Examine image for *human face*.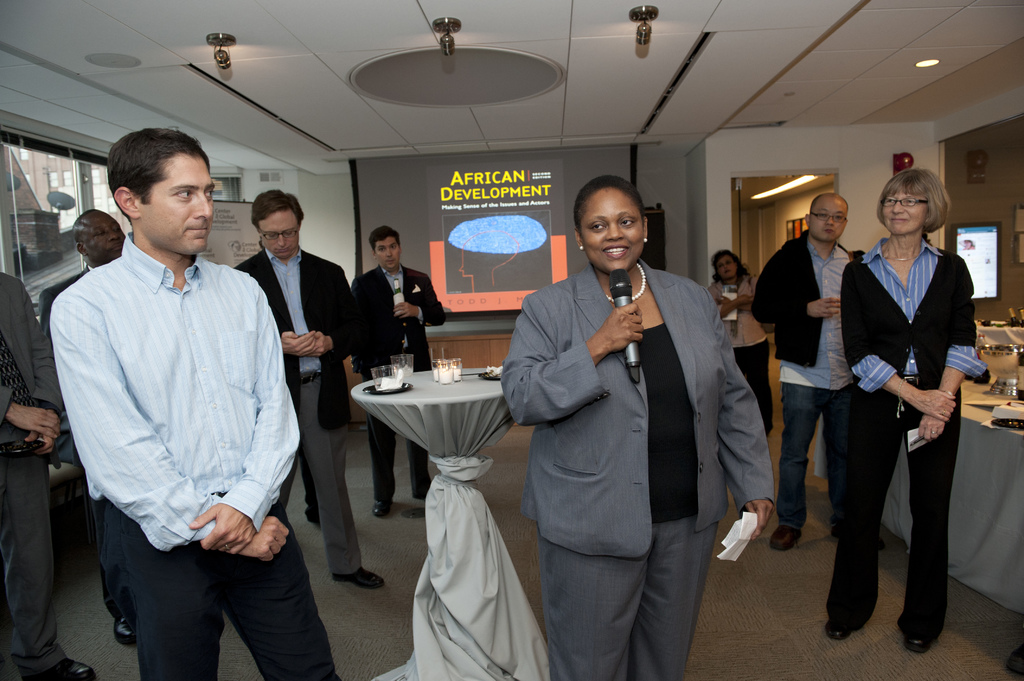
Examination result: bbox=(142, 157, 212, 253).
